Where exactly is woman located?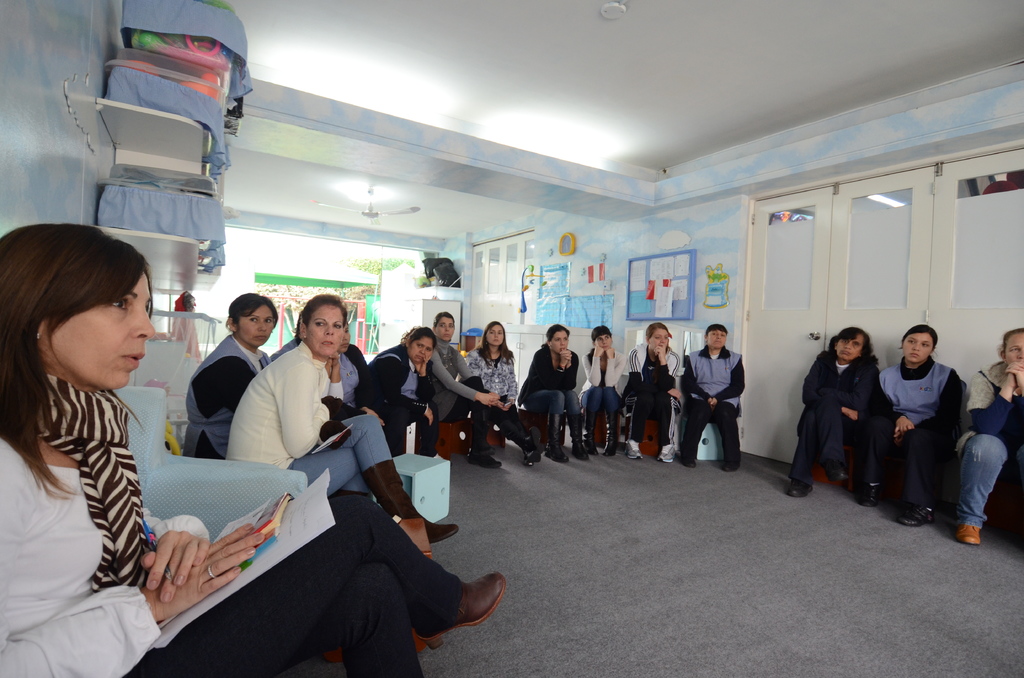
Its bounding box is 227/289/461/547.
